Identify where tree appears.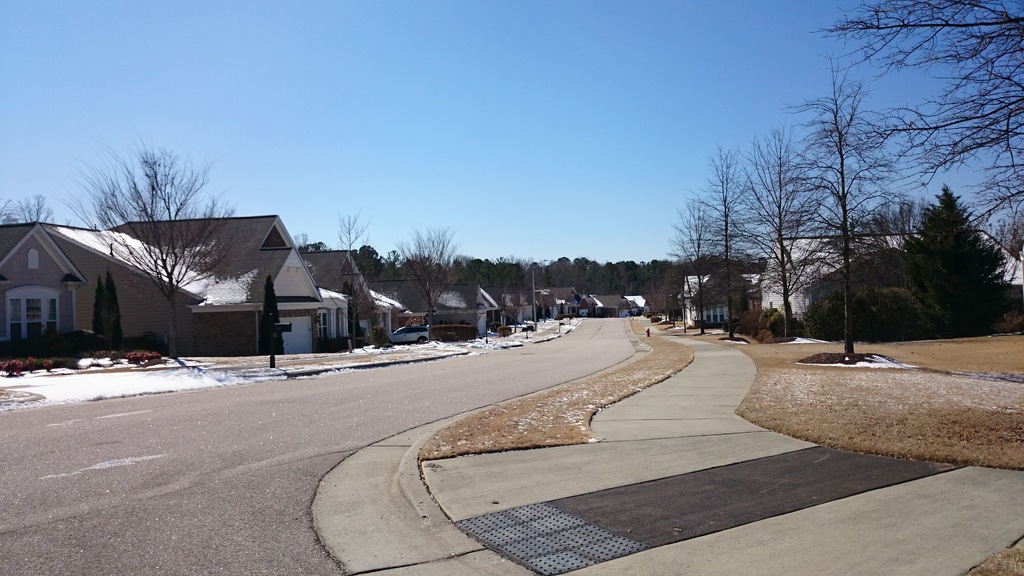
Appears at box=[424, 252, 477, 297].
